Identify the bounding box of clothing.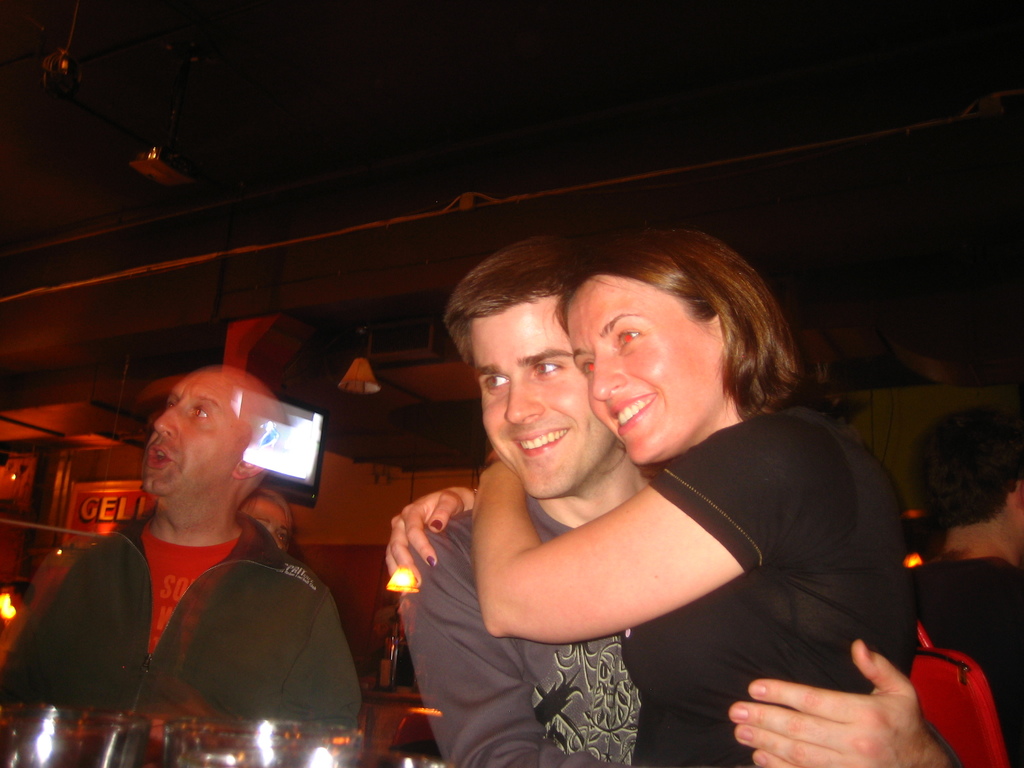
bbox=(76, 483, 349, 751).
